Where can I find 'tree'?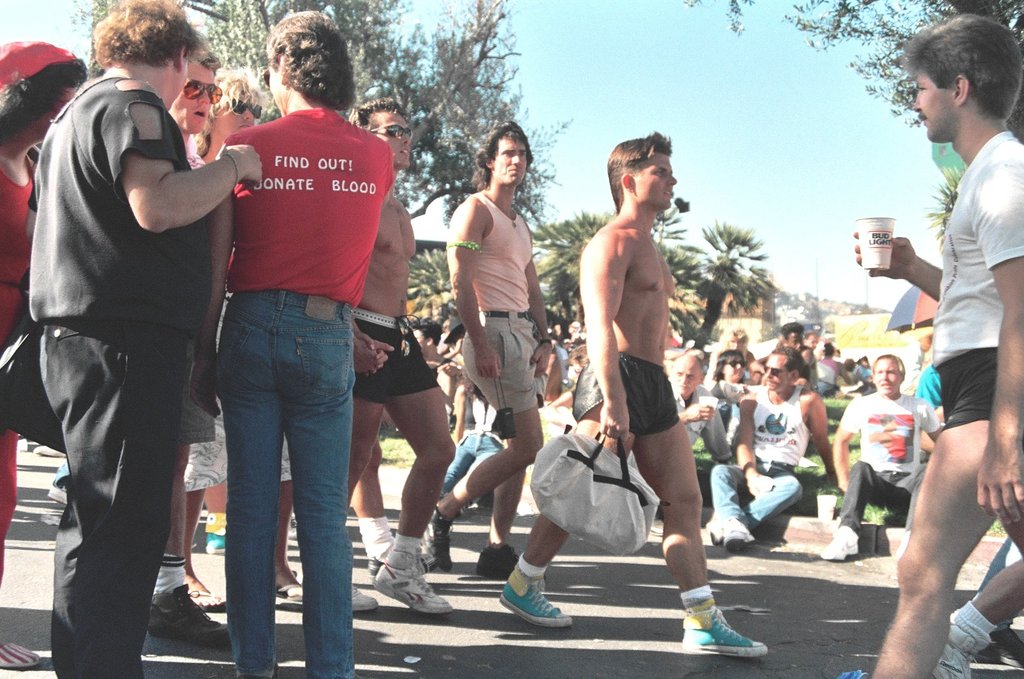
You can find it at bbox=(916, 173, 969, 255).
